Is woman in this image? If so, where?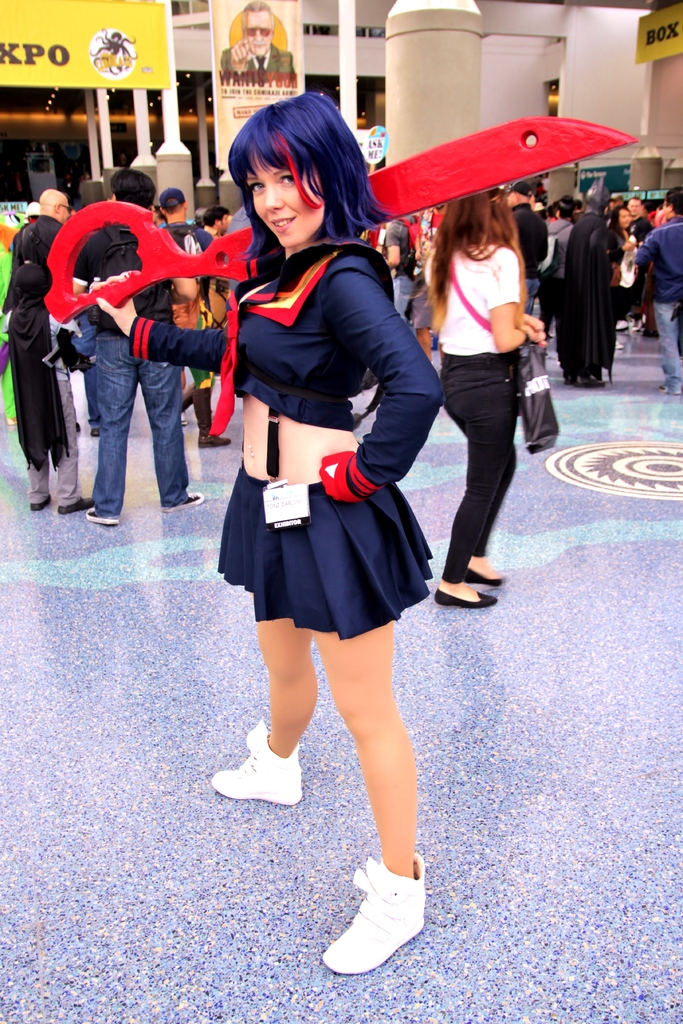
Yes, at 410 164 567 614.
